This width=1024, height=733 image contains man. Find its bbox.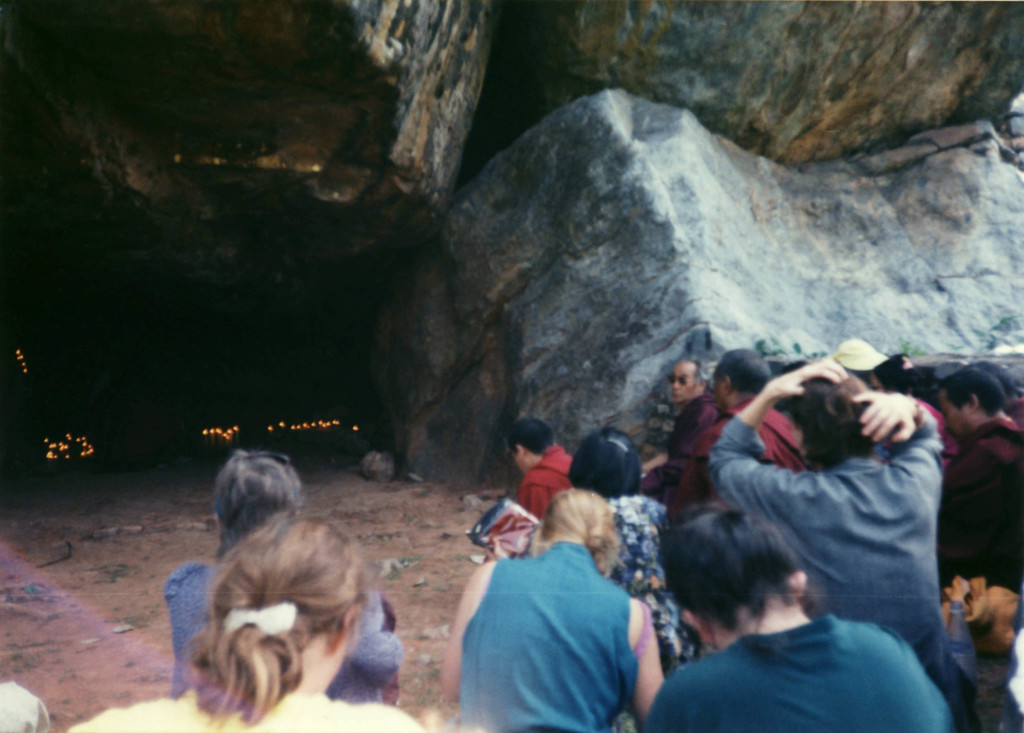
x1=671 y1=351 x2=803 y2=524.
